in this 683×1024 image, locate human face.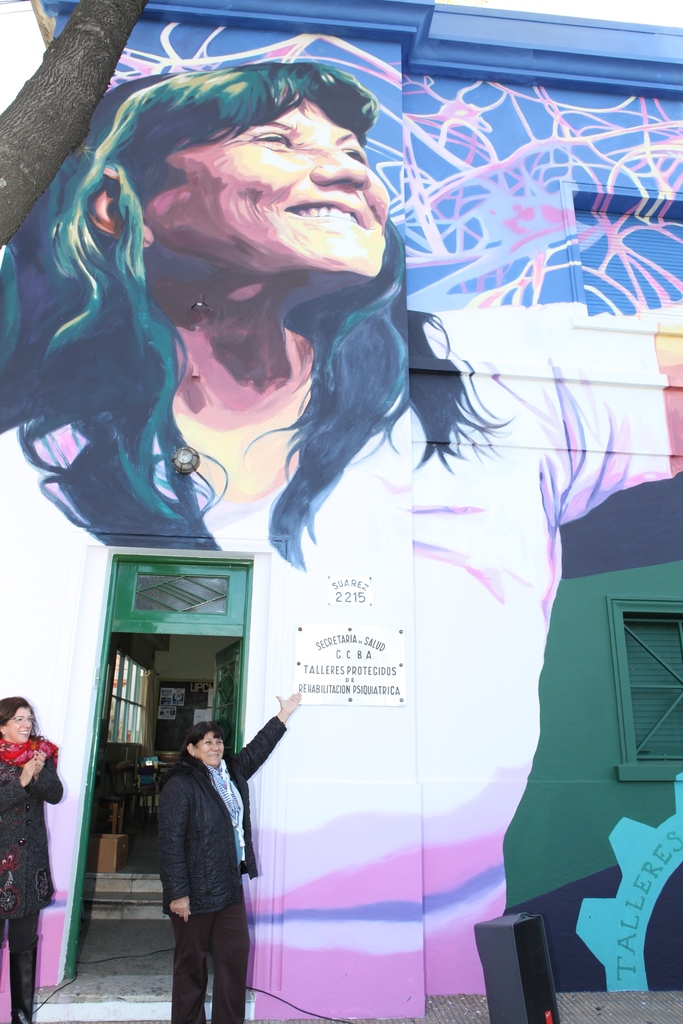
Bounding box: bbox=(7, 710, 30, 743).
